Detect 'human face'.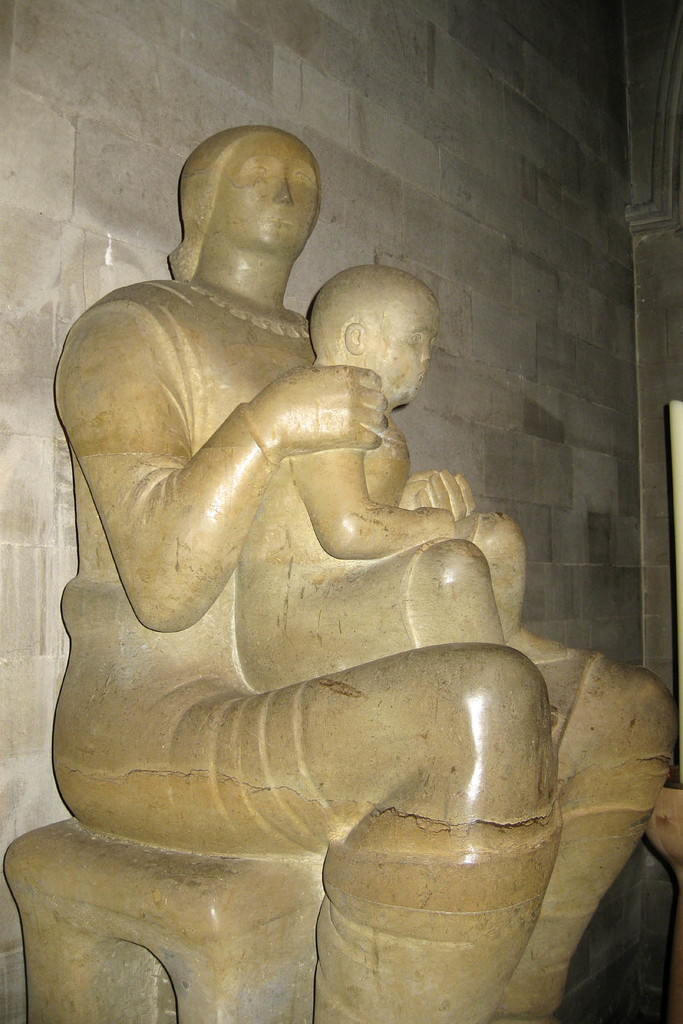
Detected at (x1=213, y1=133, x2=319, y2=246).
